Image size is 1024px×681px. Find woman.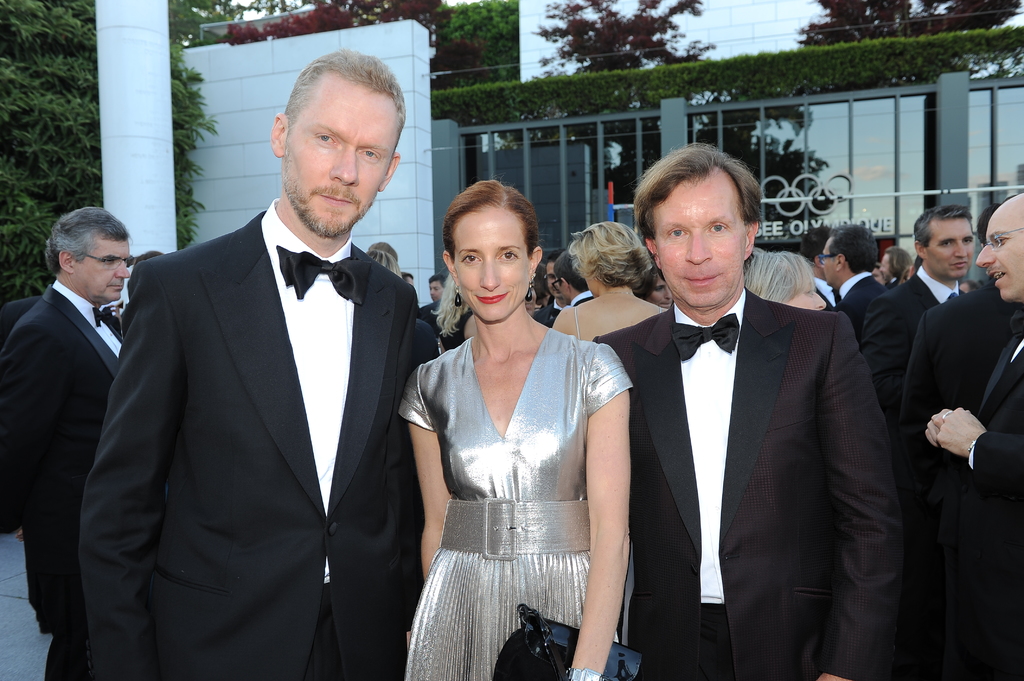
detection(556, 223, 669, 345).
